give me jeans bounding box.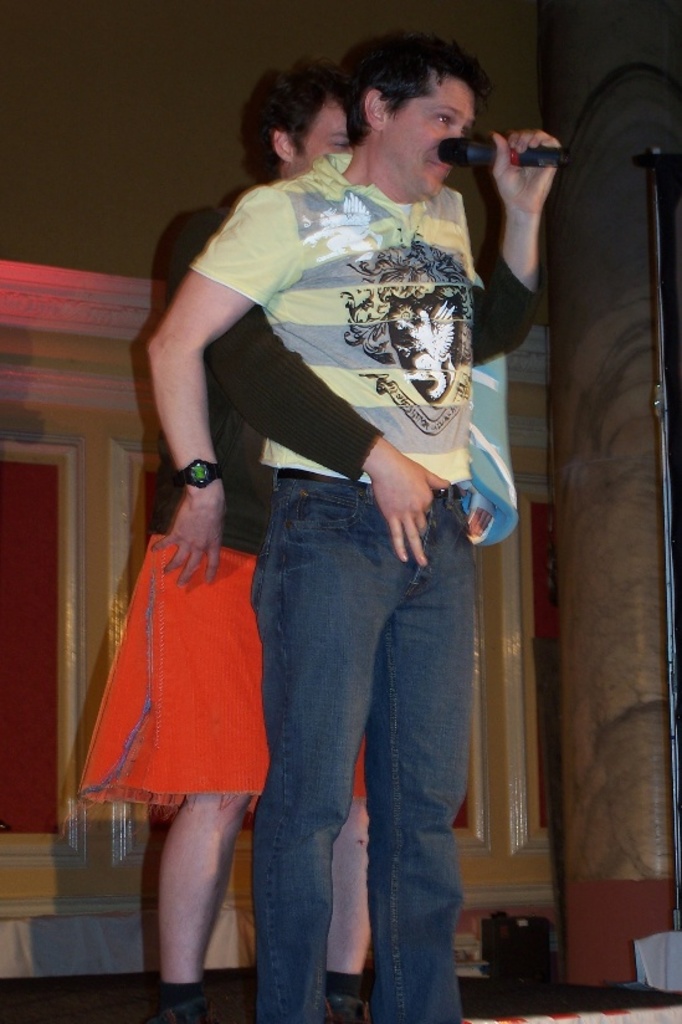
x1=246, y1=470, x2=472, y2=1023.
